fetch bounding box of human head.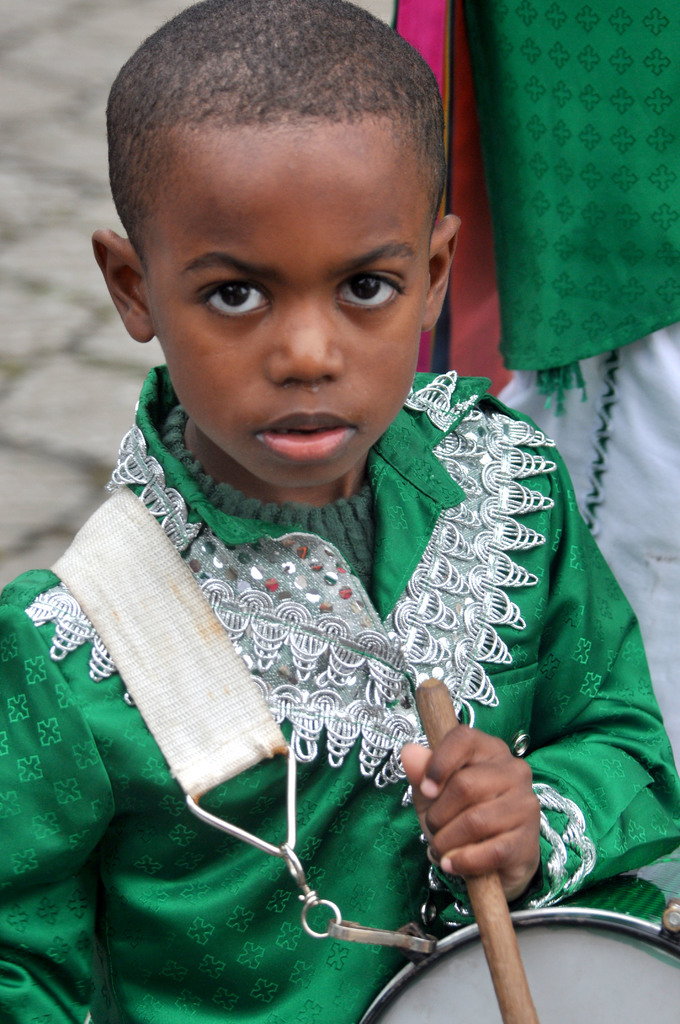
Bbox: crop(96, 0, 456, 511).
